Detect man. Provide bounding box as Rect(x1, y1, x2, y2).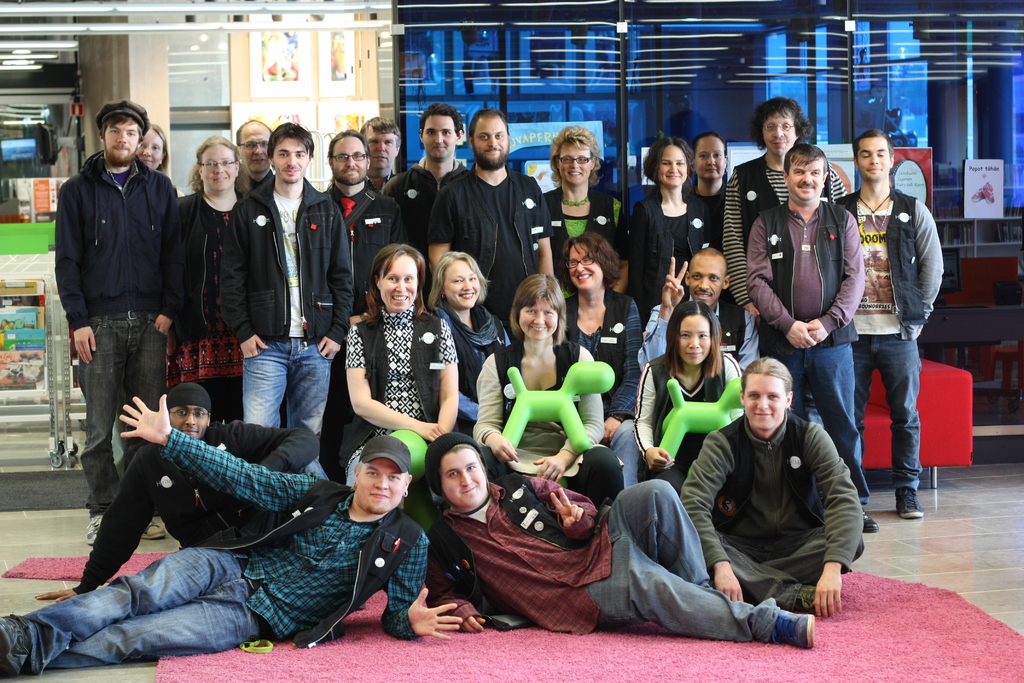
Rect(37, 387, 332, 597).
